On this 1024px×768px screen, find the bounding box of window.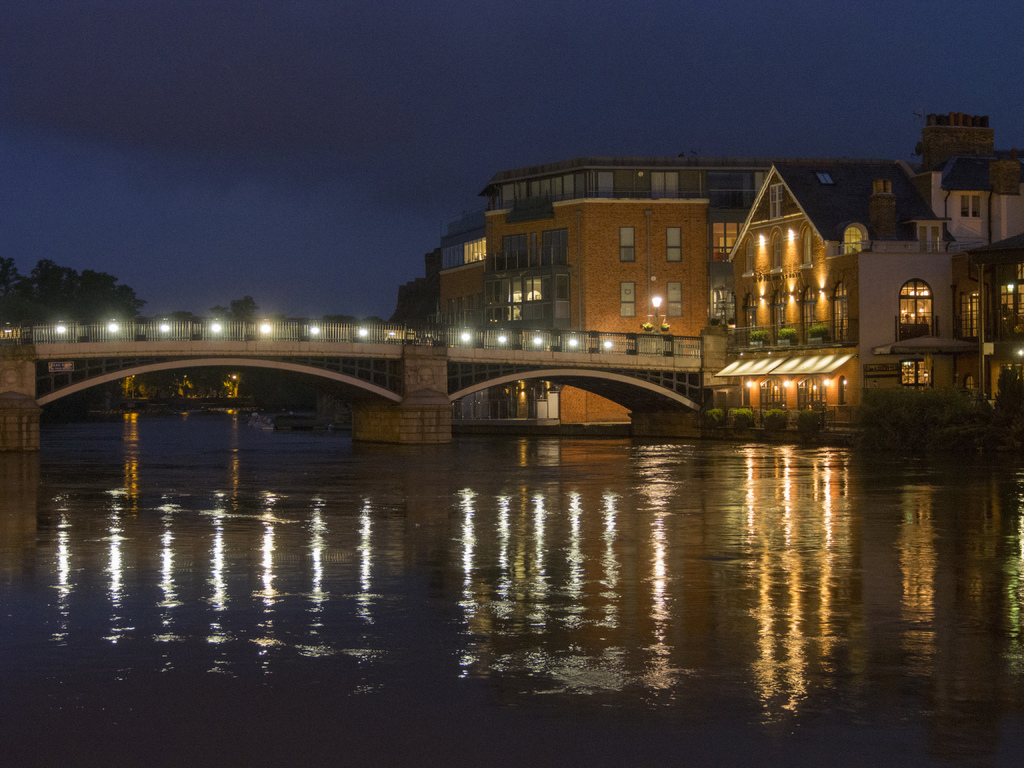
Bounding box: [663, 225, 683, 268].
